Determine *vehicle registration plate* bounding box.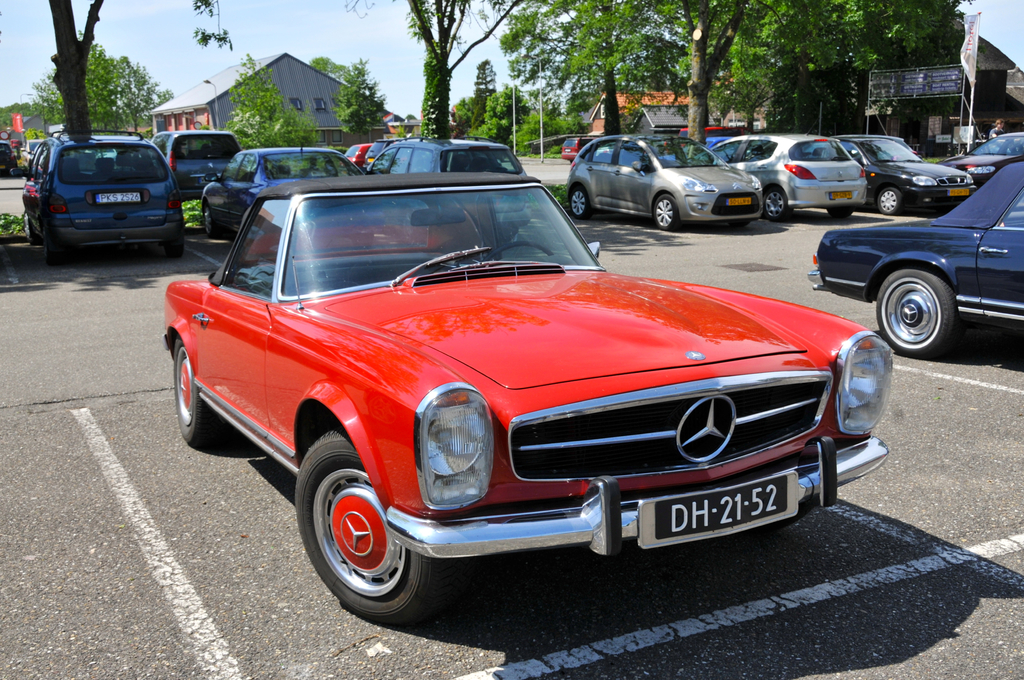
Determined: [830,191,850,198].
